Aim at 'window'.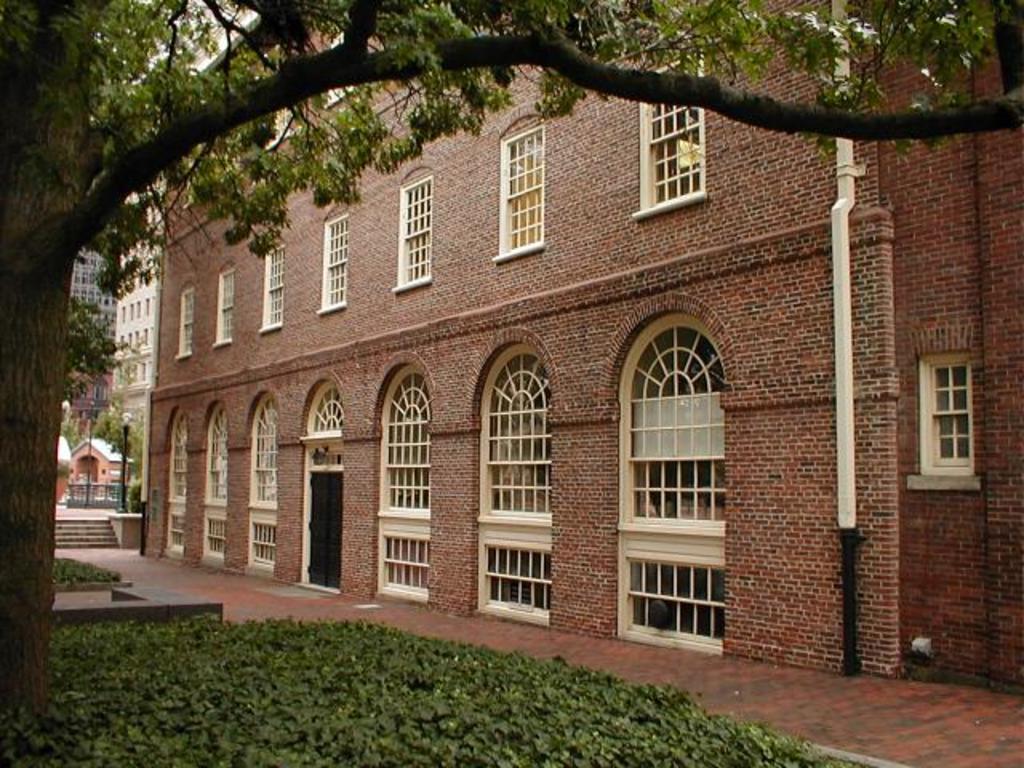
Aimed at [left=480, top=344, right=555, bottom=522].
